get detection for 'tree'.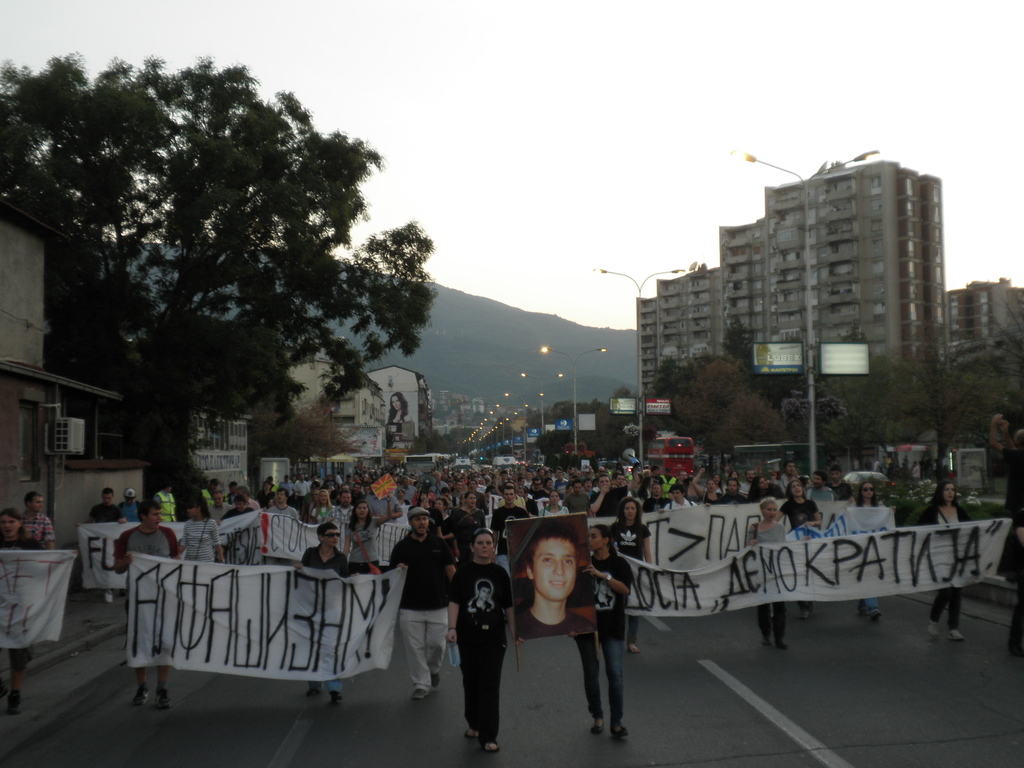
Detection: region(227, 400, 367, 502).
